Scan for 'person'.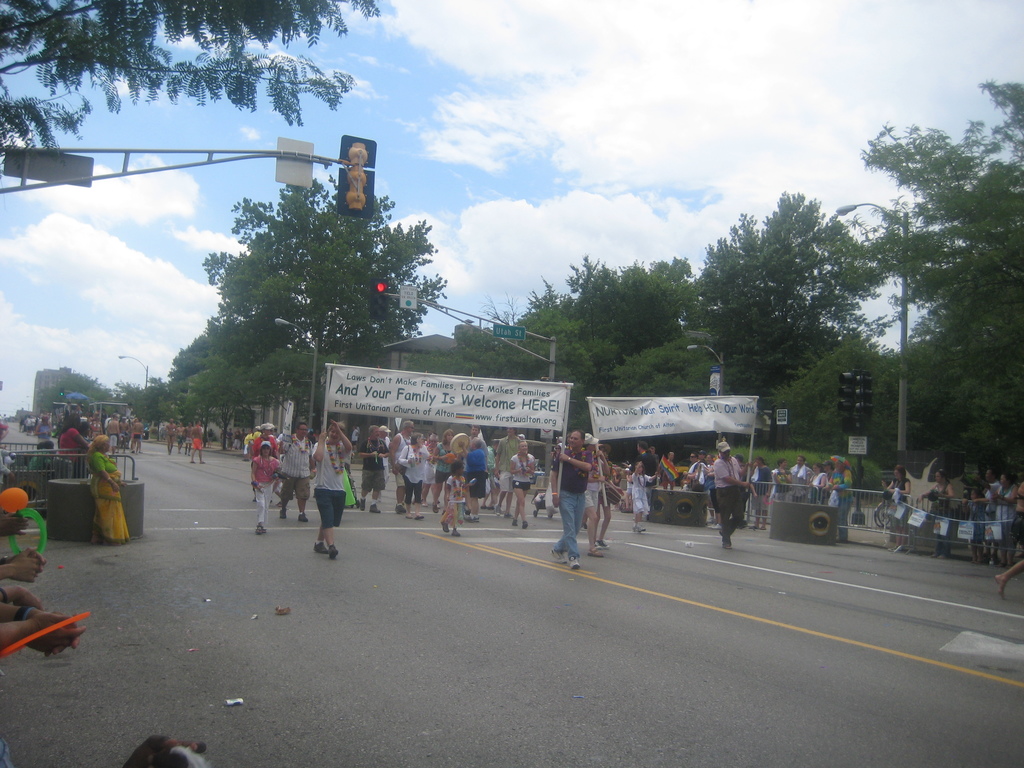
Scan result: Rect(996, 474, 1020, 566).
